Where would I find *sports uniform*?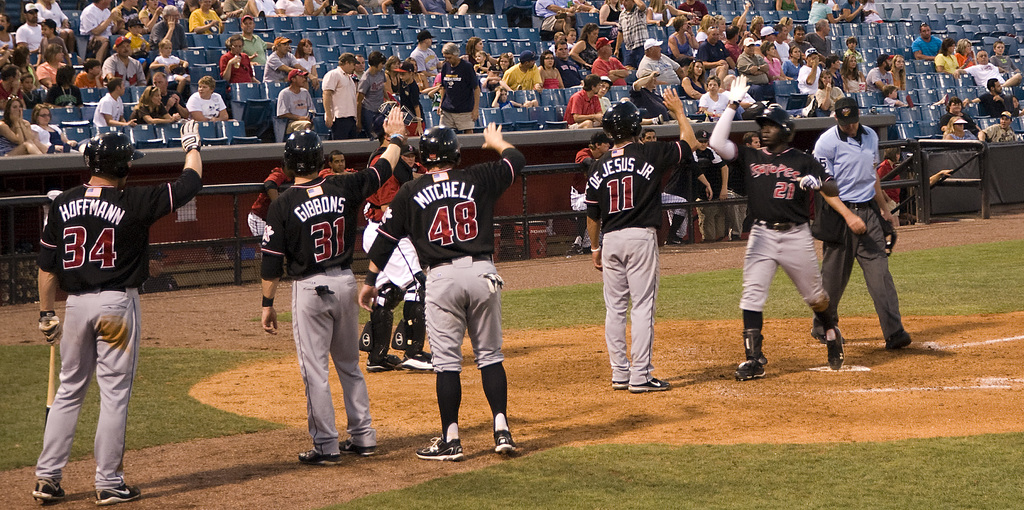
At box=[811, 124, 912, 351].
